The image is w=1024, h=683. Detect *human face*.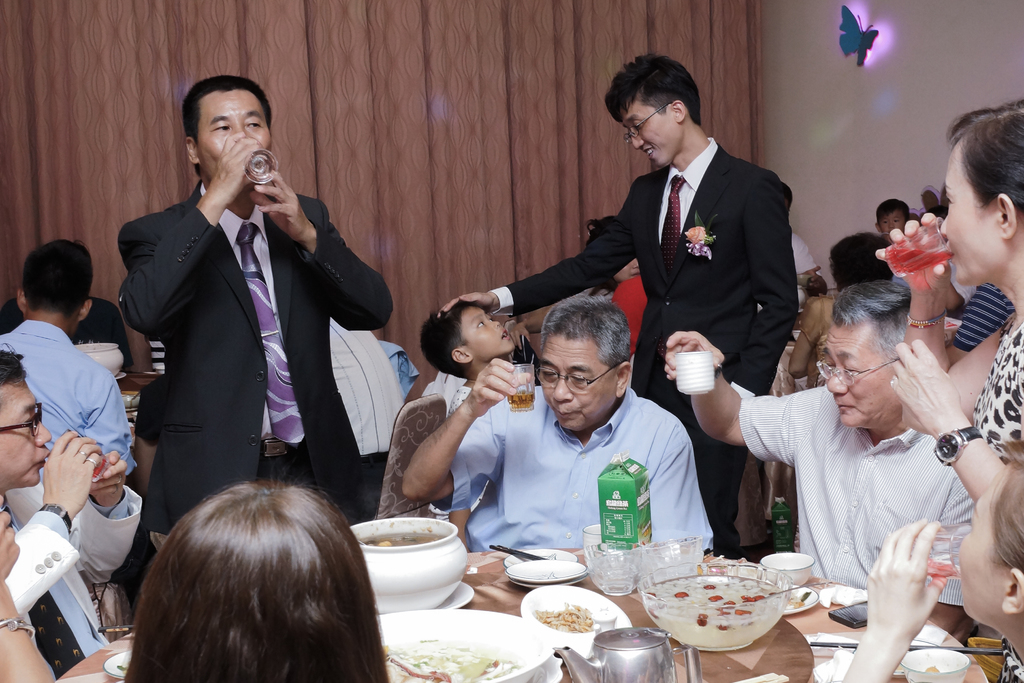
Detection: BBox(470, 308, 515, 356).
